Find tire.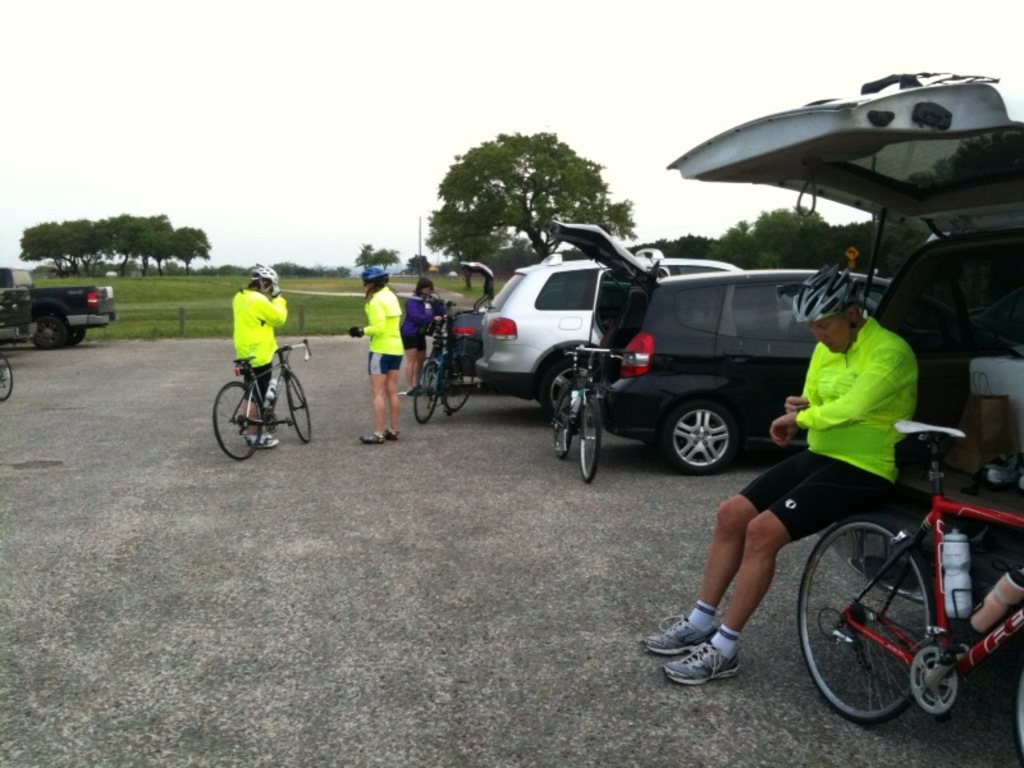
select_region(577, 394, 605, 483).
